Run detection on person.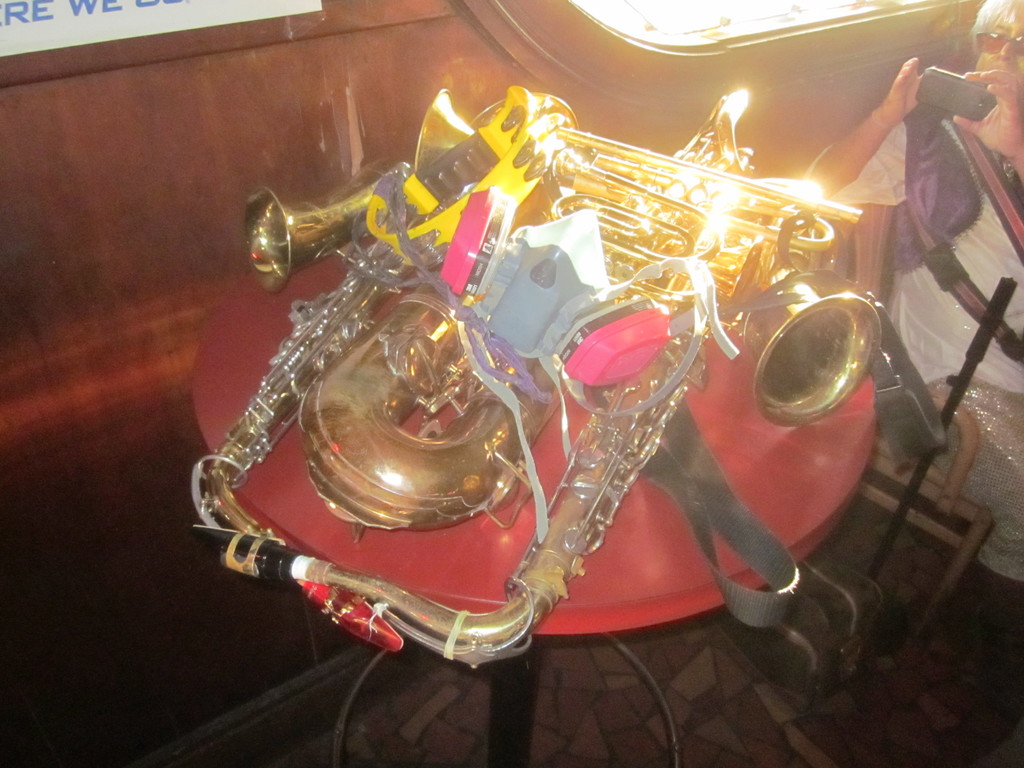
Result: (x1=803, y1=0, x2=1023, y2=582).
